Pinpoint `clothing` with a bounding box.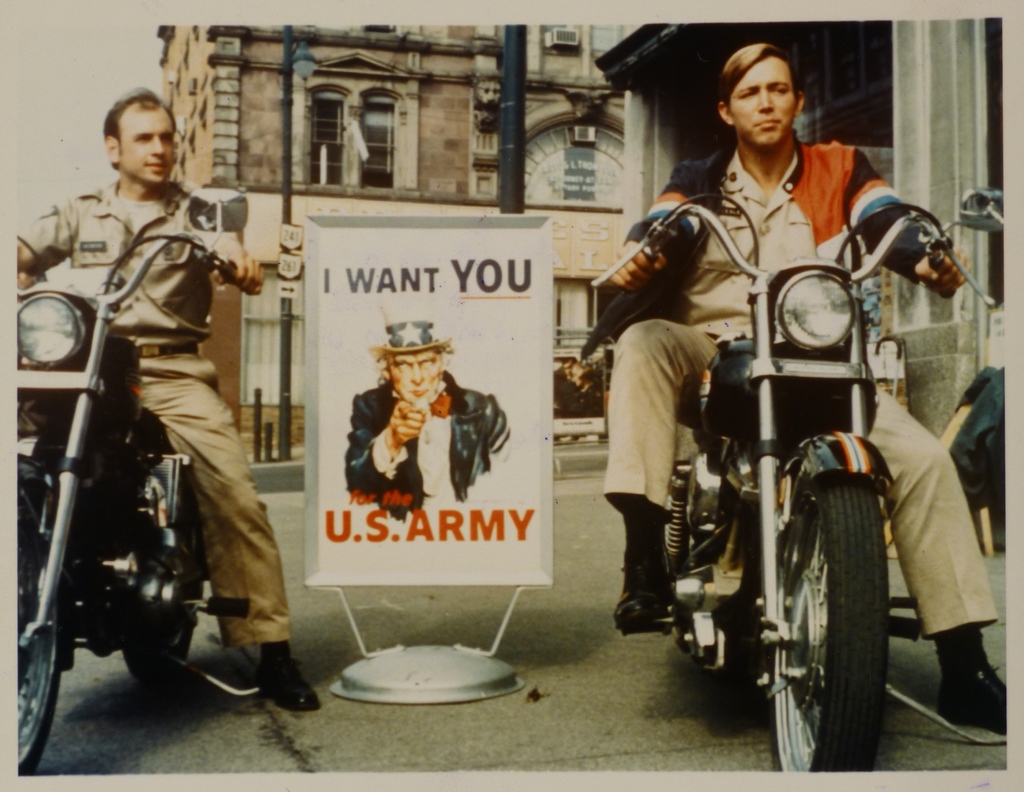
bbox(564, 385, 597, 417).
